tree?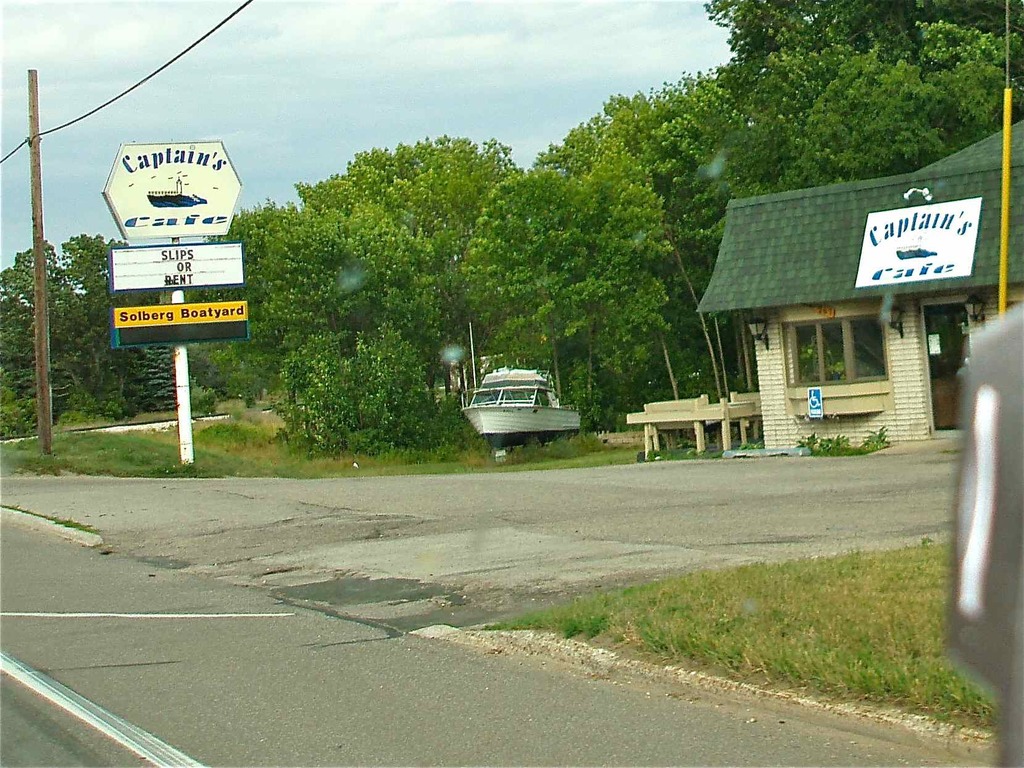
BBox(458, 165, 669, 399)
